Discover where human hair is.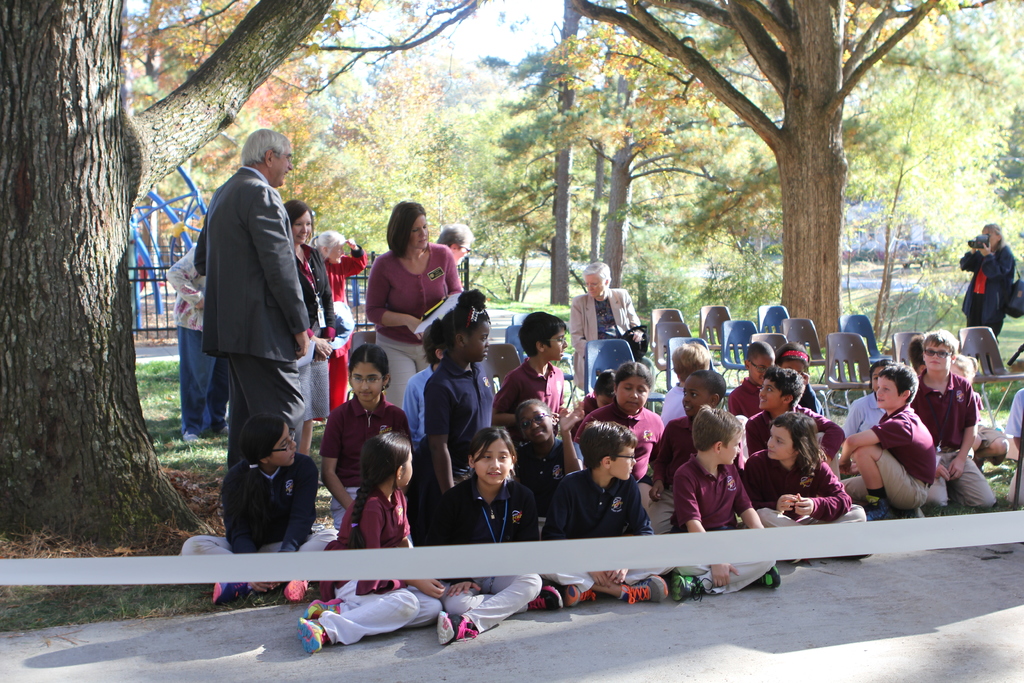
Discovered at <bbox>772, 340, 817, 369</bbox>.
